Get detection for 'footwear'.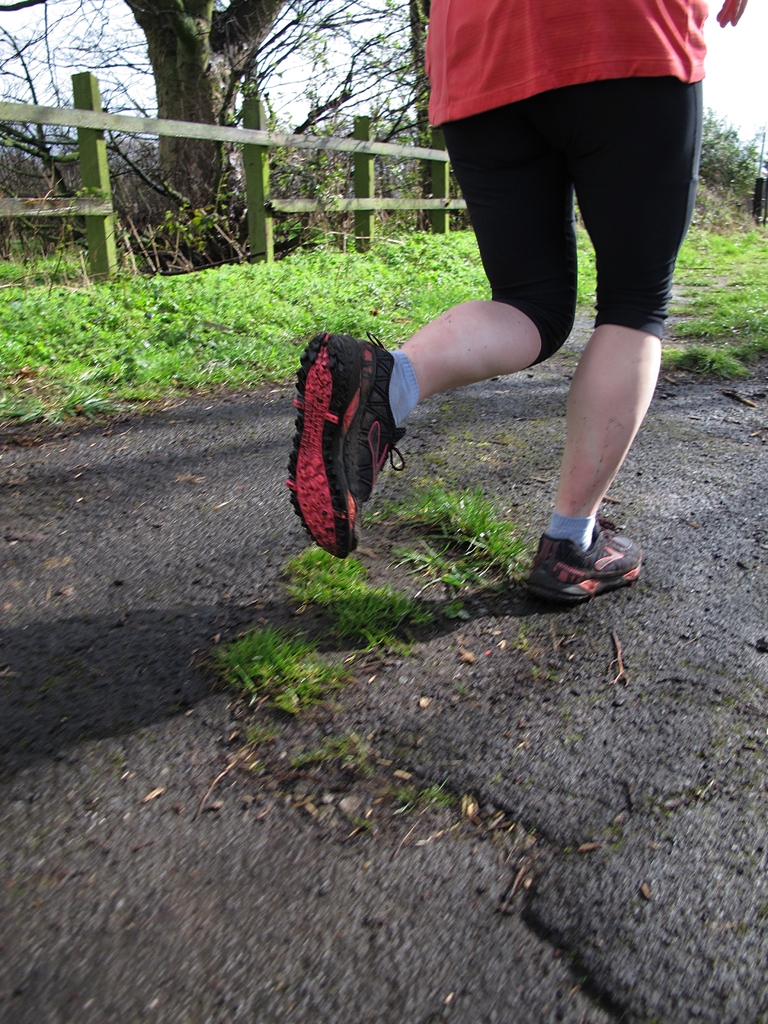
Detection: 289/328/407/559.
